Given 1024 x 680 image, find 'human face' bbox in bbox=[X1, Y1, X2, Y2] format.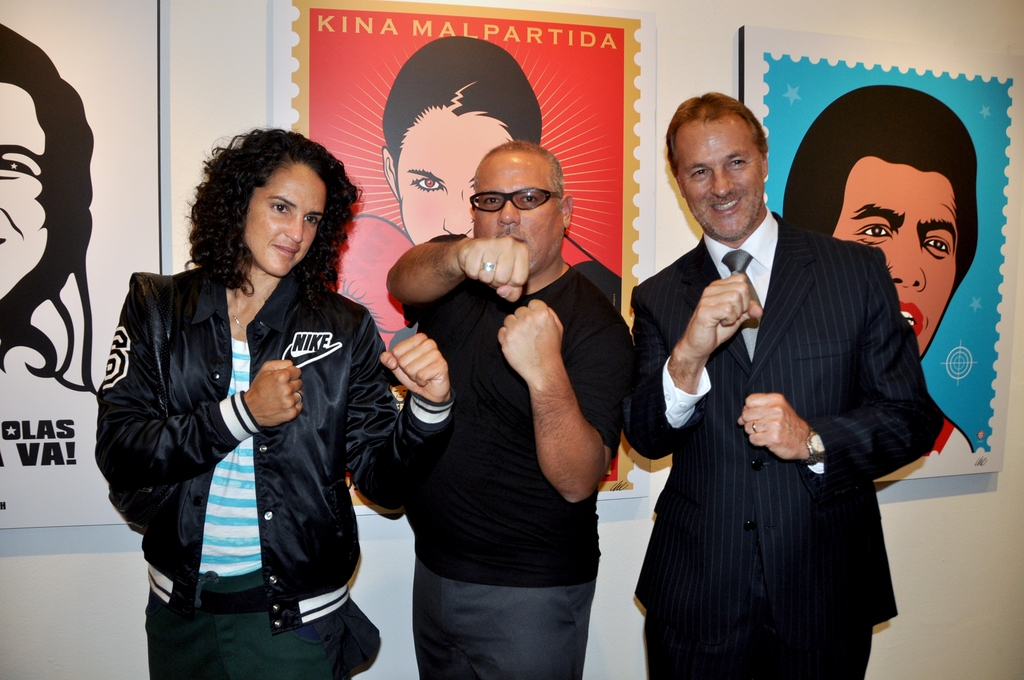
bbox=[0, 79, 45, 305].
